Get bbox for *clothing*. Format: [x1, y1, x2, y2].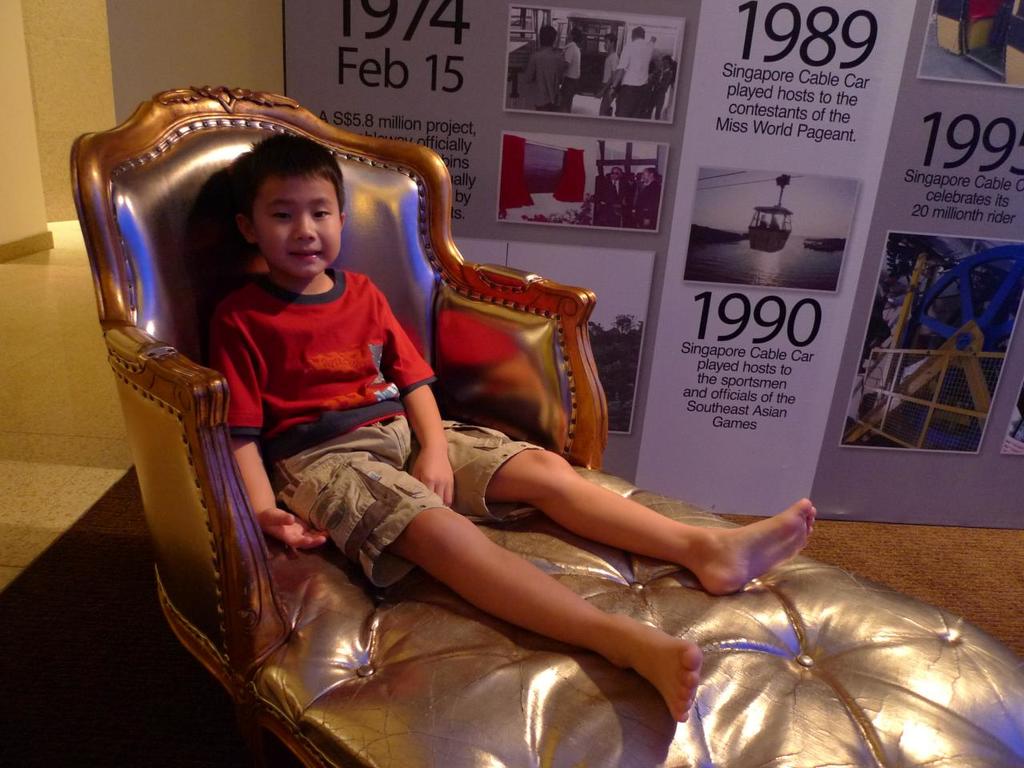
[615, 28, 658, 124].
